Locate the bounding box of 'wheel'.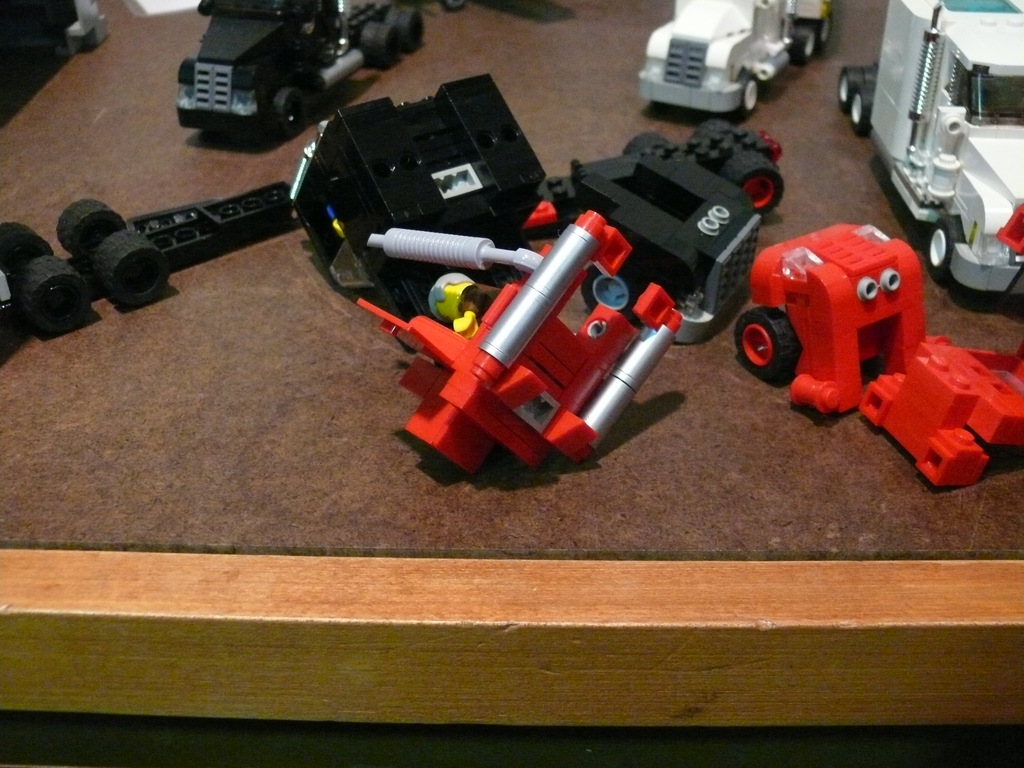
Bounding box: 620 132 666 156.
